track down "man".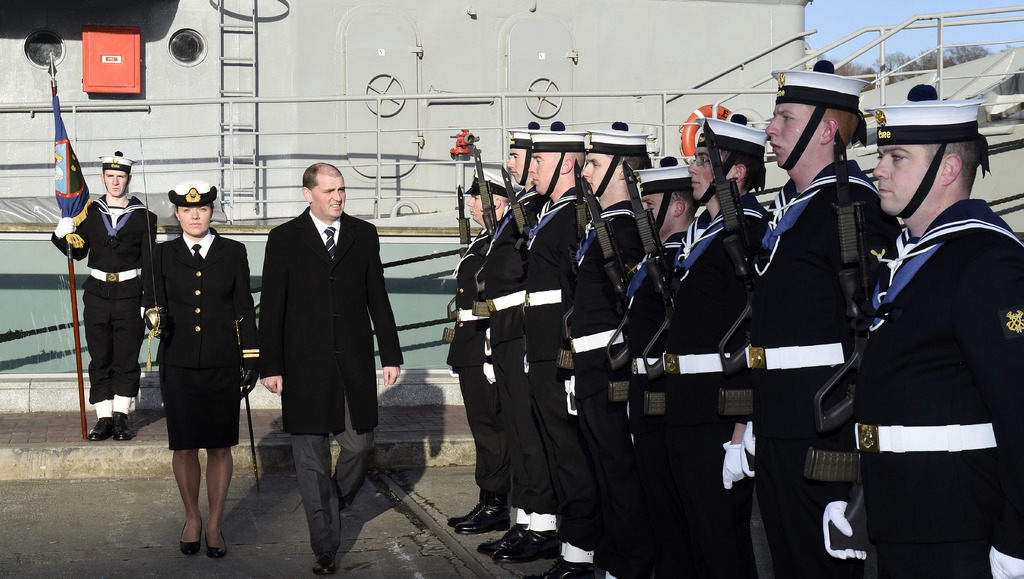
Tracked to 435,156,513,545.
